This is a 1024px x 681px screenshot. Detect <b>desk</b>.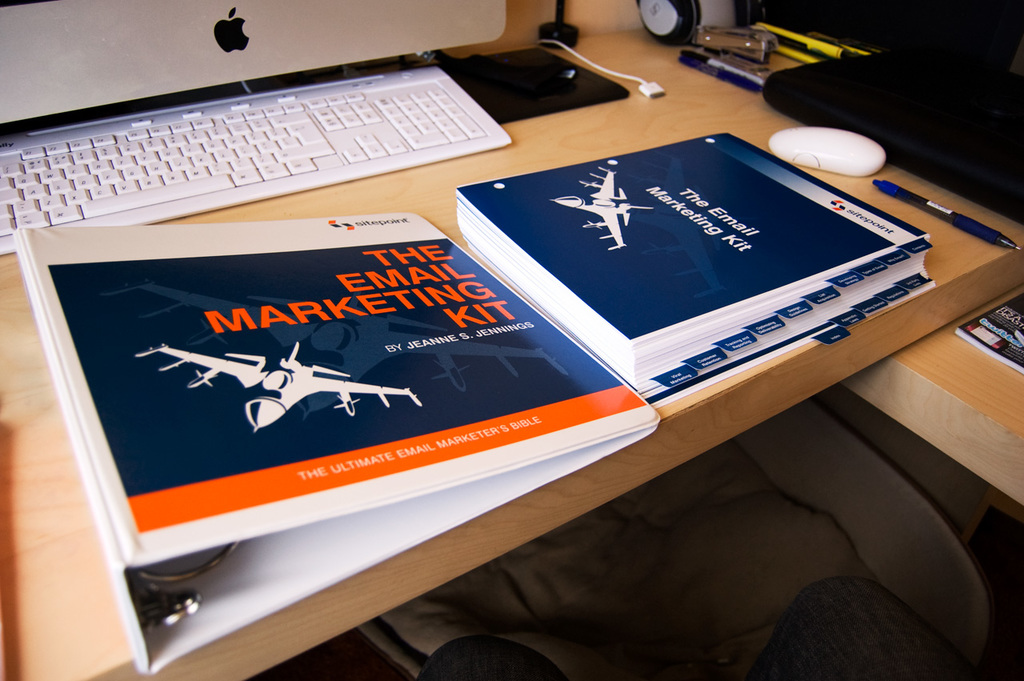
Rect(0, 14, 1023, 680).
